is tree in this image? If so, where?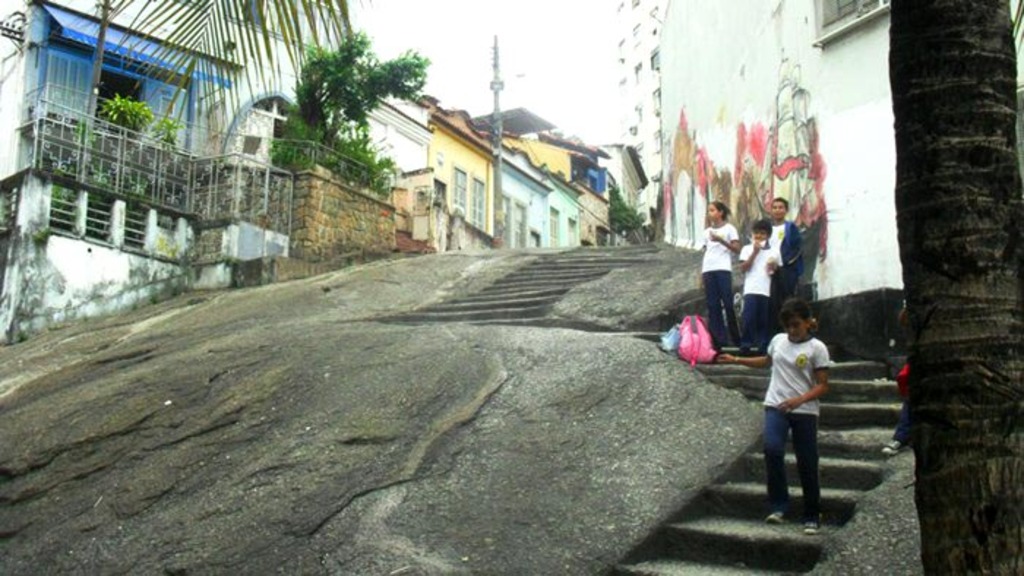
Yes, at locate(88, 0, 363, 145).
